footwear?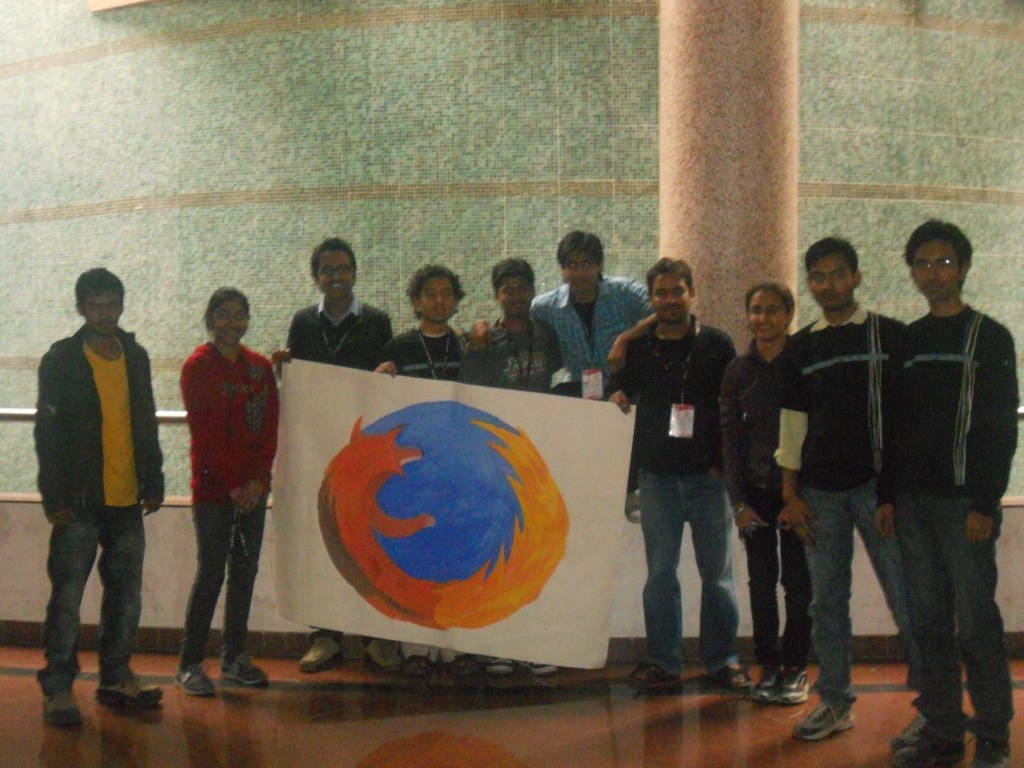
(777, 665, 812, 703)
